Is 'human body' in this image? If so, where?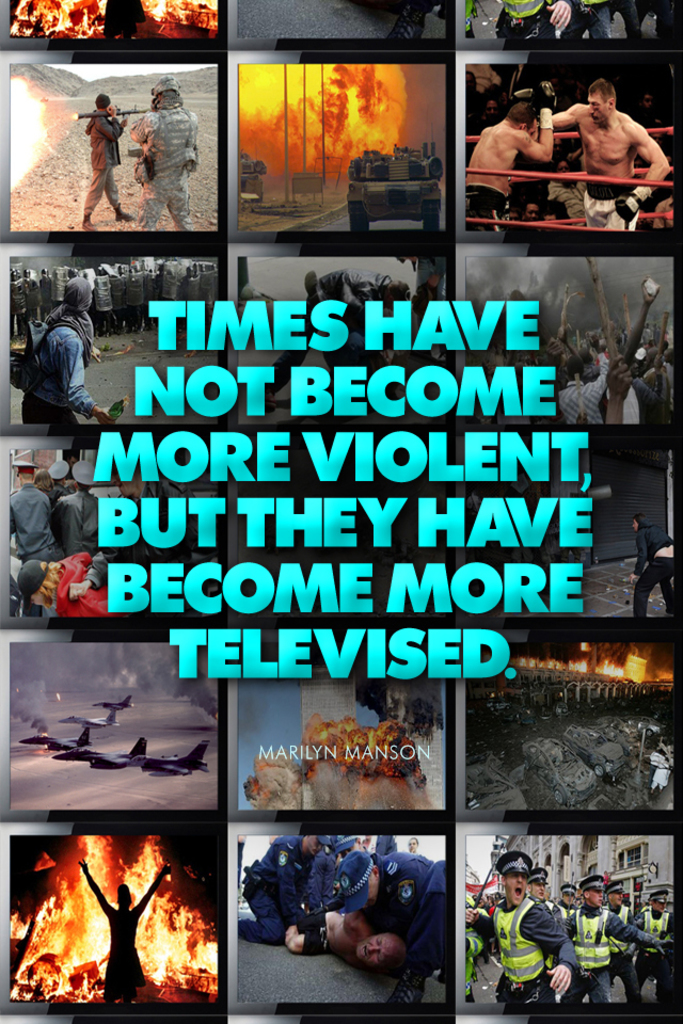
Yes, at box=[546, 61, 663, 198].
